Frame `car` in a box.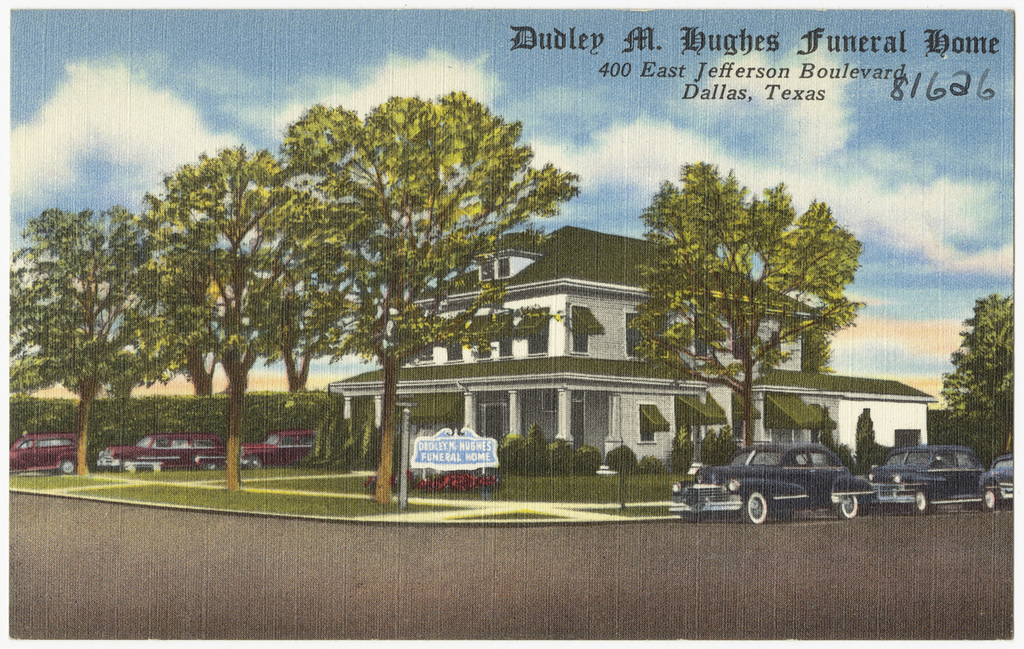
bbox=[20, 430, 82, 480].
